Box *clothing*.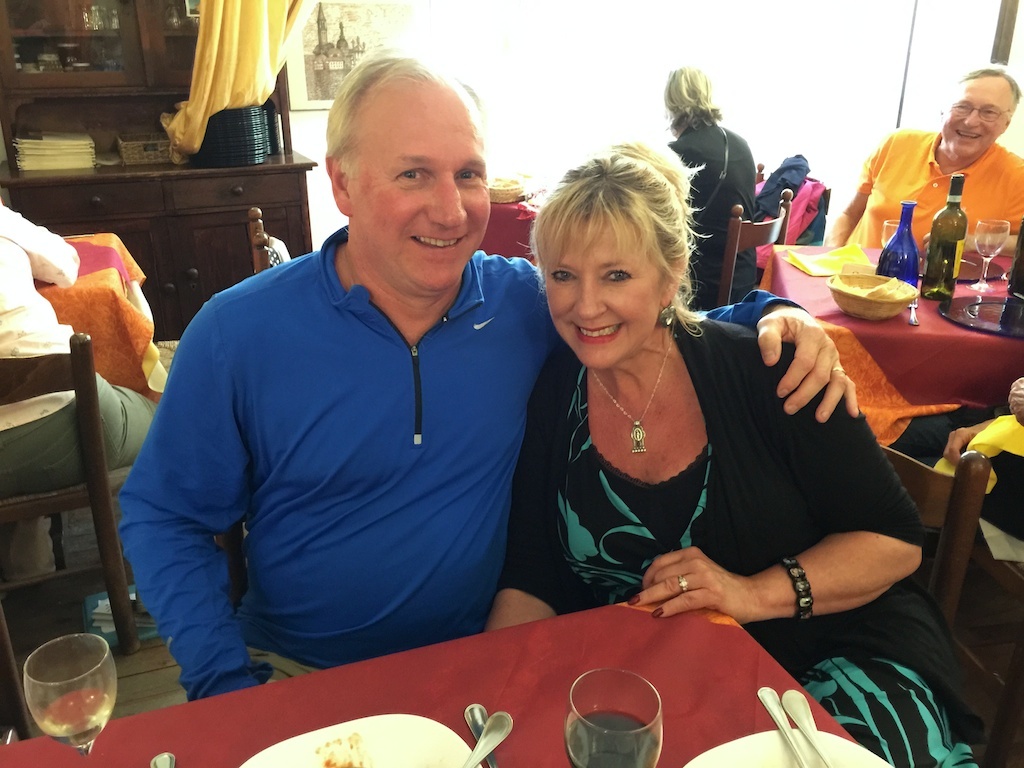
499:309:989:767.
